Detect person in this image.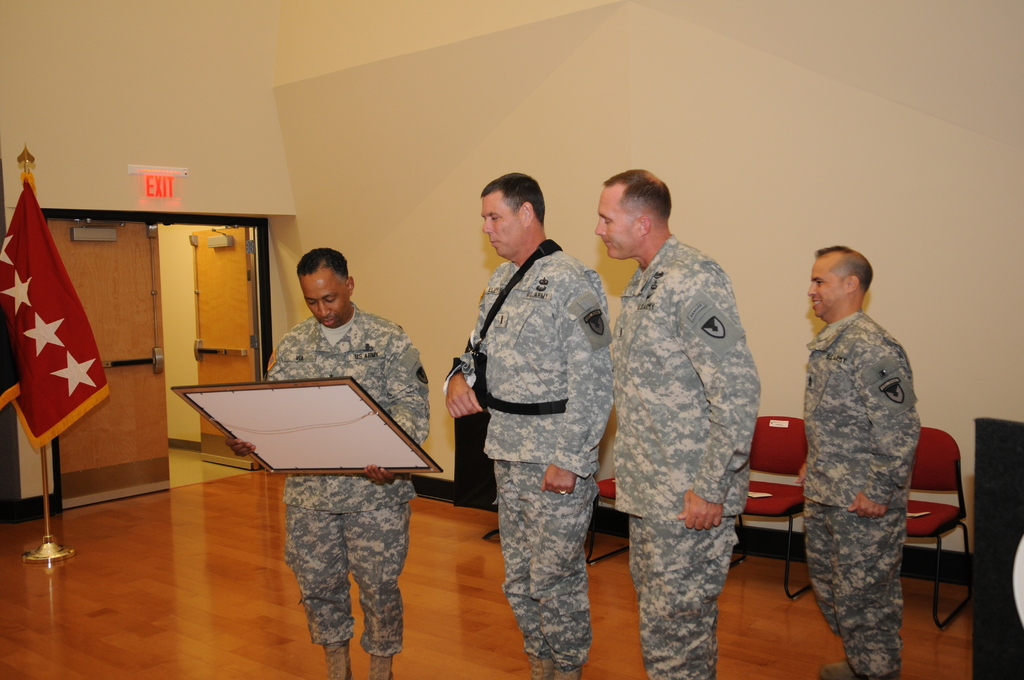
Detection: bbox=(439, 172, 619, 676).
